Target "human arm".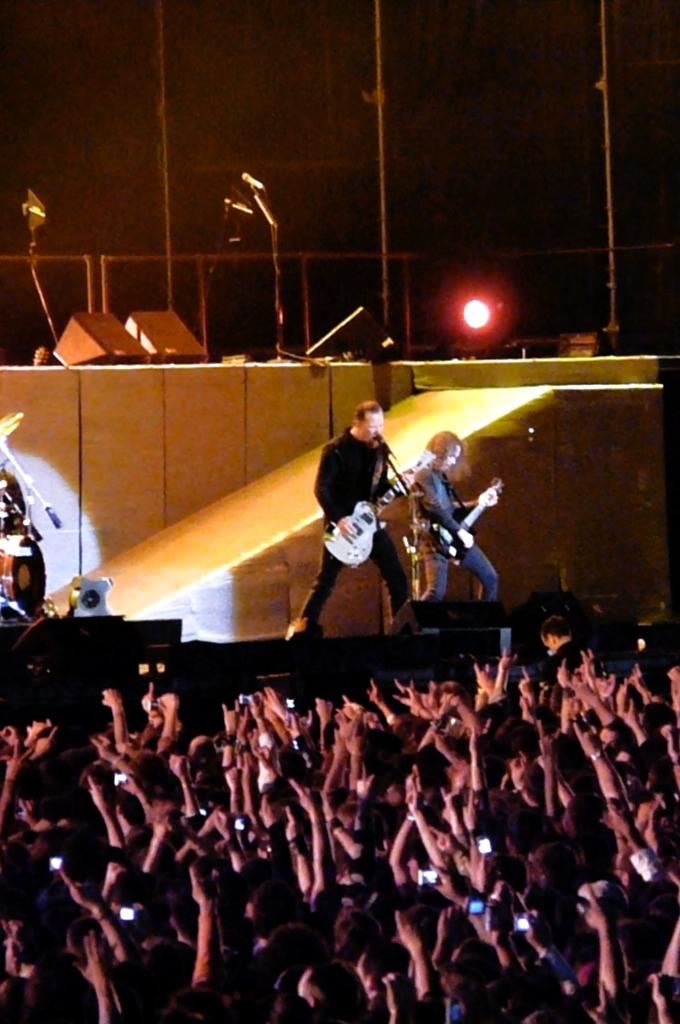
Target region: bbox=[448, 483, 493, 508].
